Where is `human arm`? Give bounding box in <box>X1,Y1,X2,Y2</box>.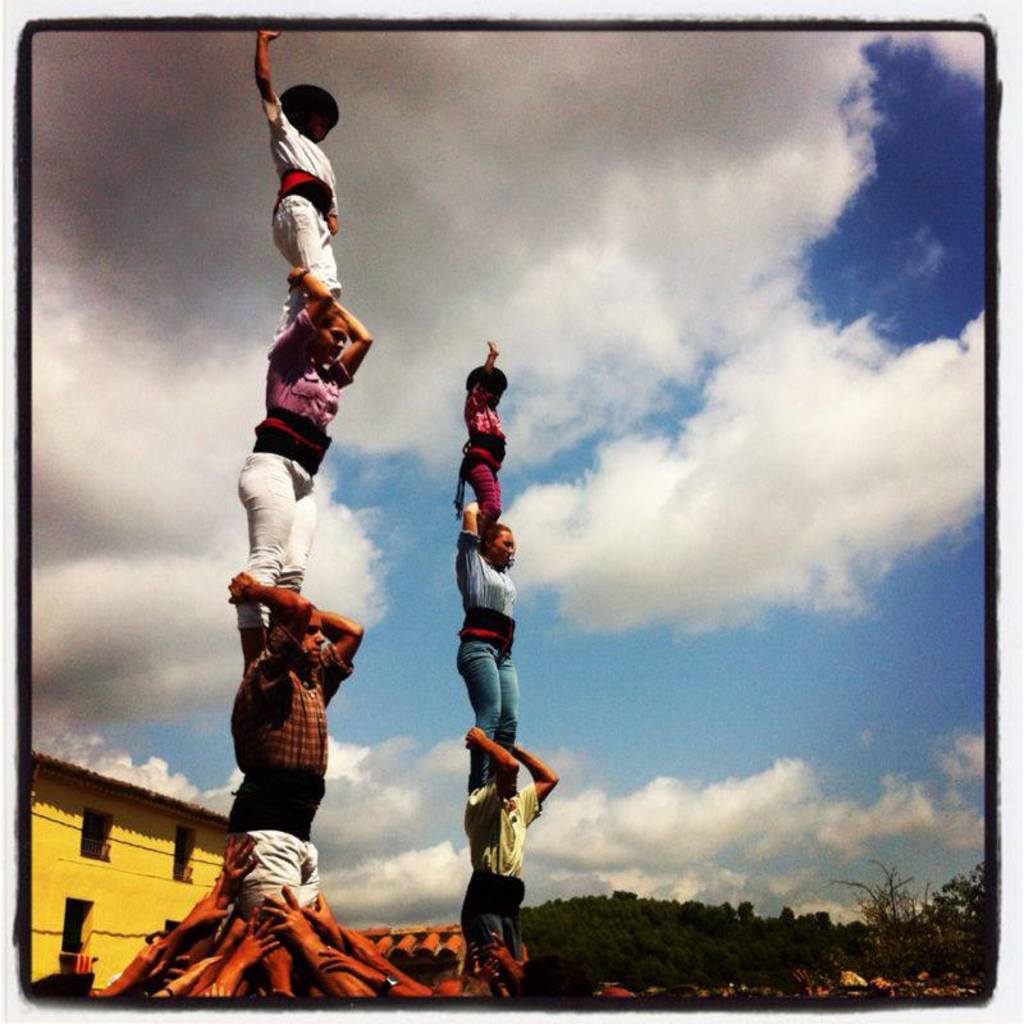
<box>221,562,307,696</box>.
